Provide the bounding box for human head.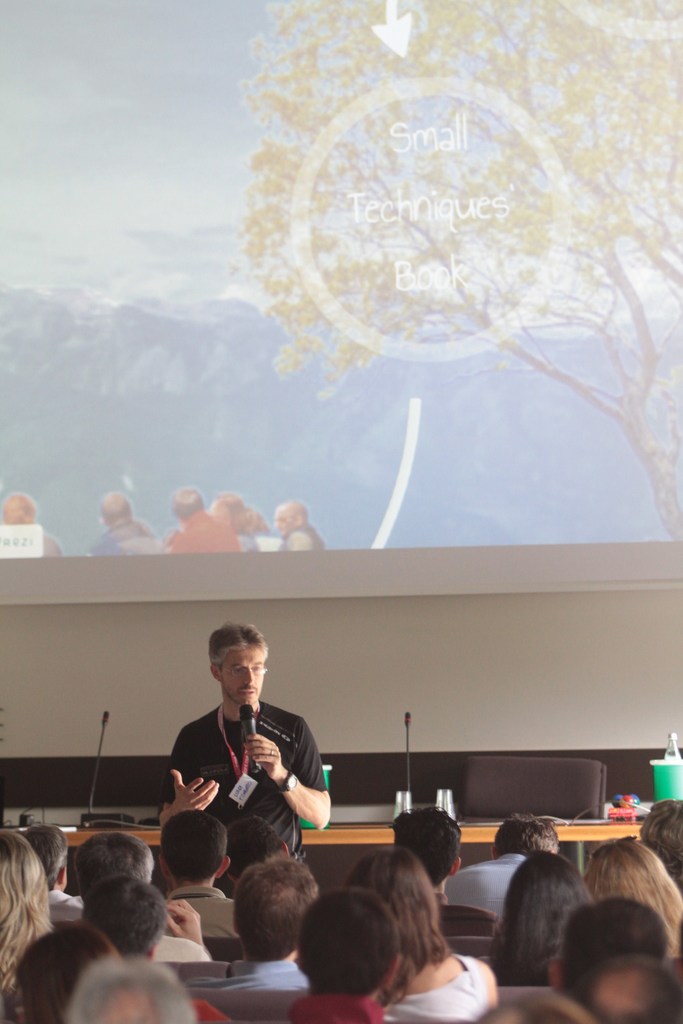
rect(295, 888, 407, 996).
